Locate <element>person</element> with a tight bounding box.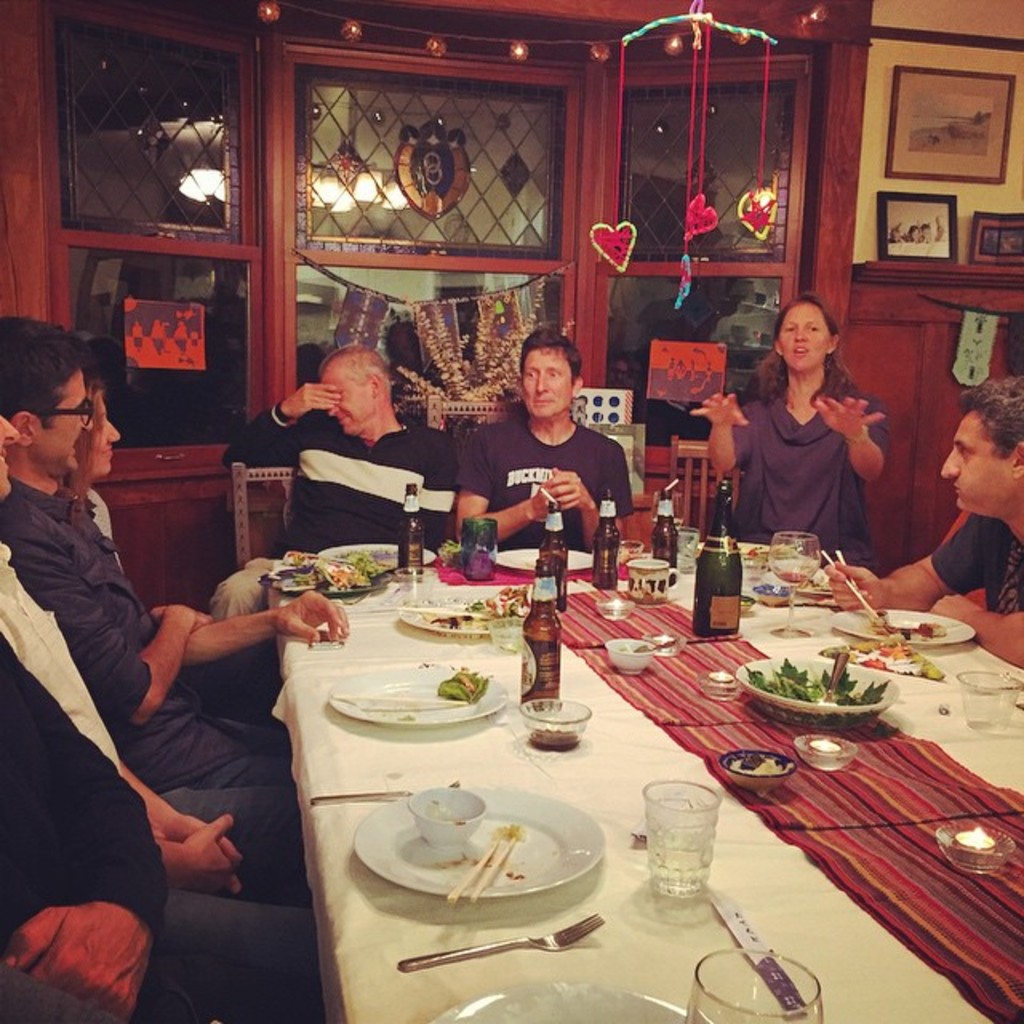
<box>0,410,330,1022</box>.
